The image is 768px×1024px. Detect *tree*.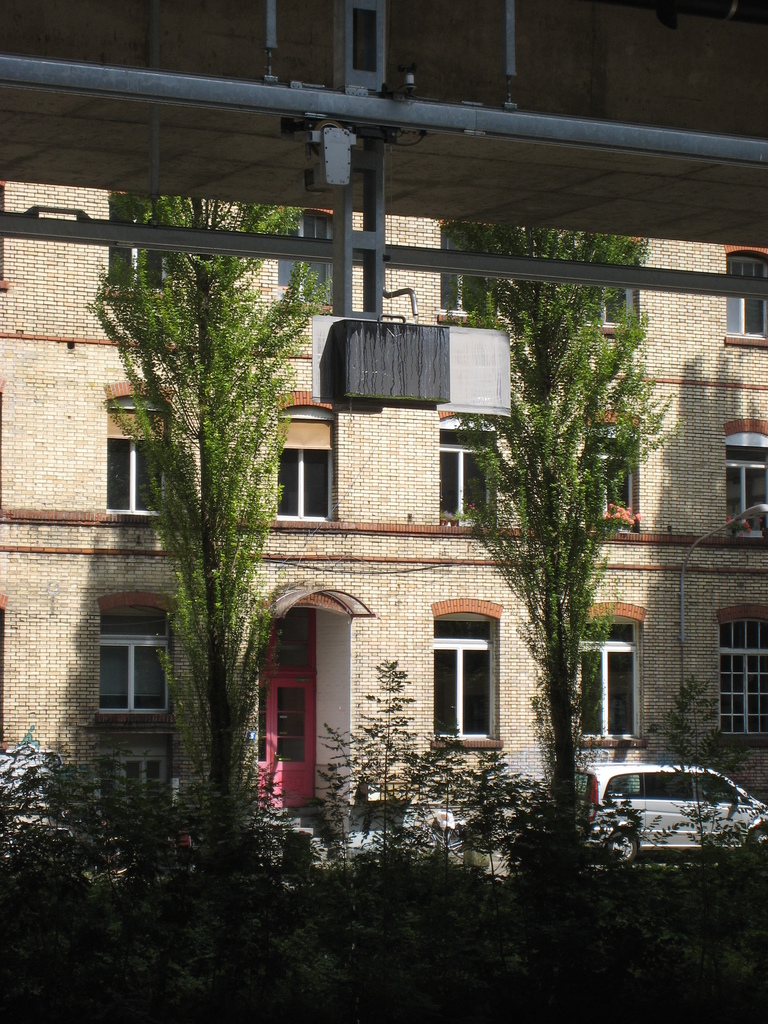
Detection: crop(436, 225, 686, 881).
